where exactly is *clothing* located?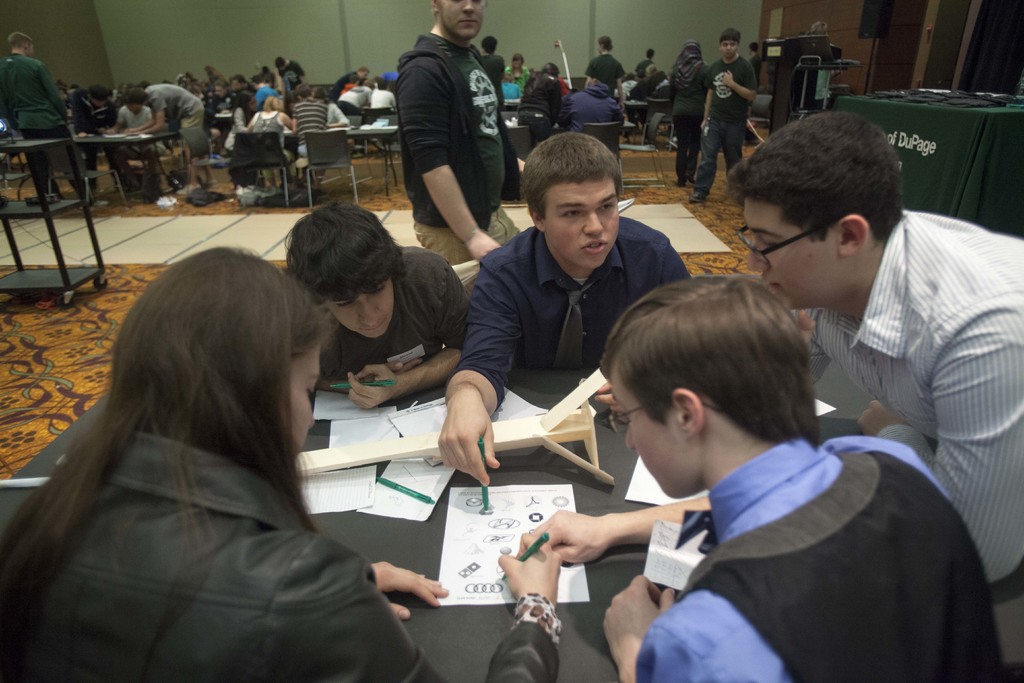
Its bounding box is <box>700,53,764,209</box>.
